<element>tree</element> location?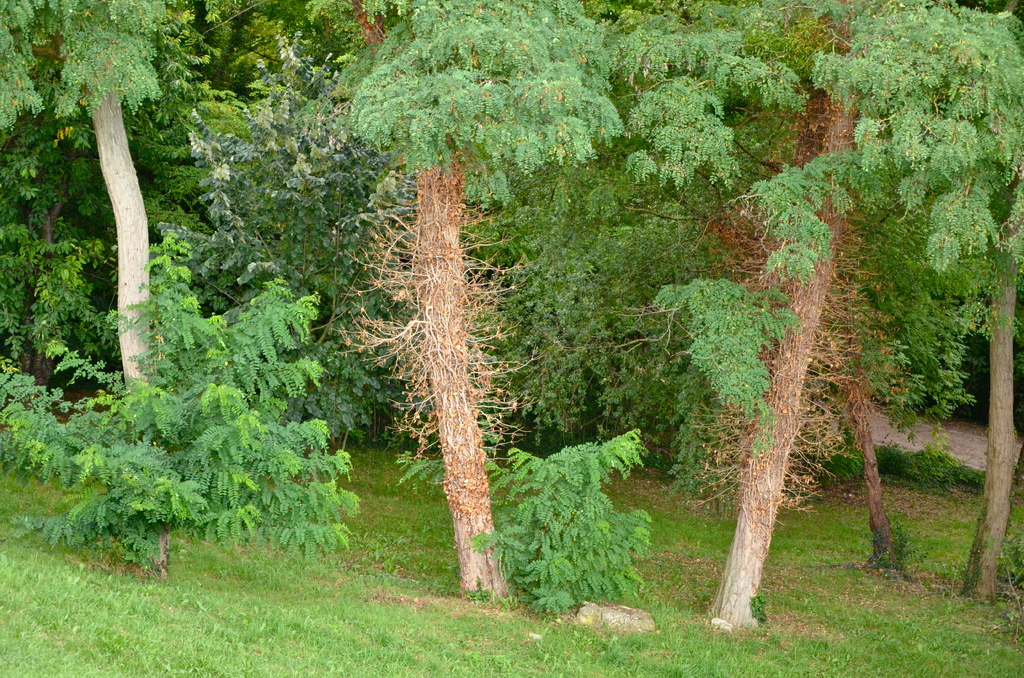
select_region(354, 4, 609, 615)
